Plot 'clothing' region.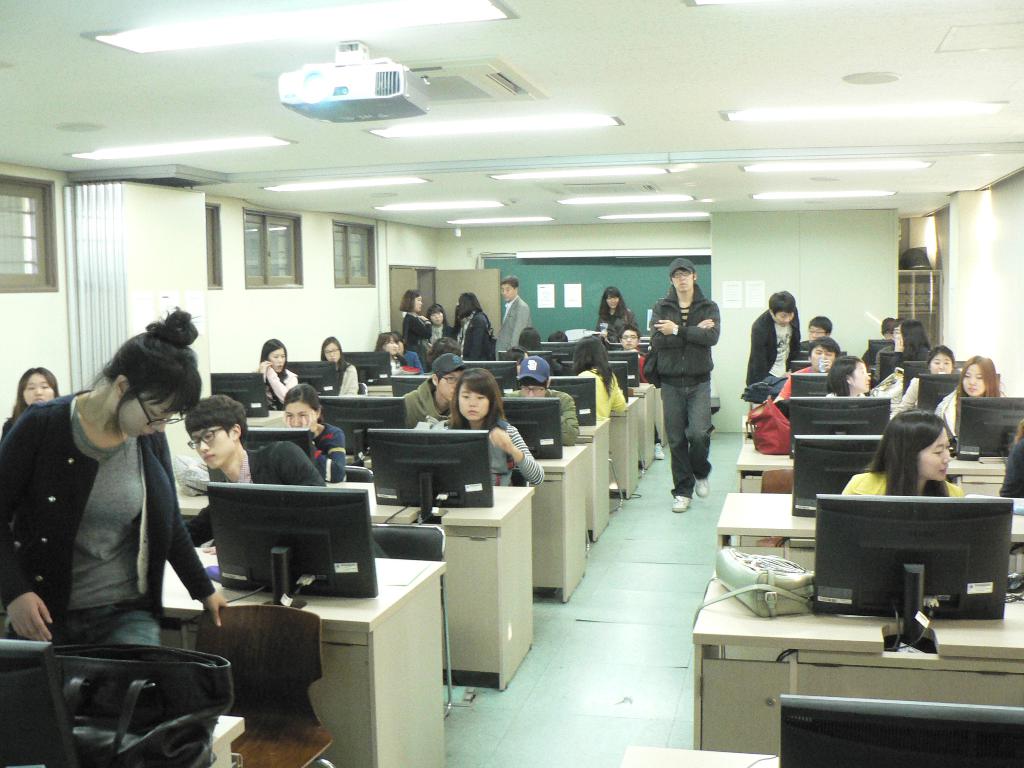
Plotted at [left=458, top=307, right=496, bottom=373].
